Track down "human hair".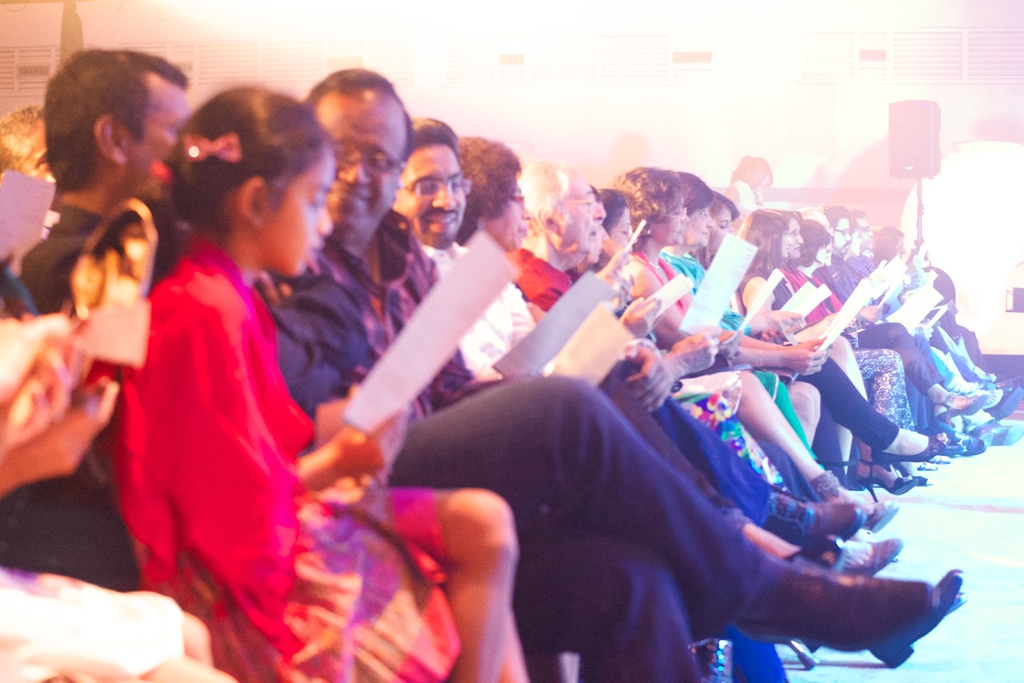
Tracked to [left=600, top=189, right=630, bottom=236].
